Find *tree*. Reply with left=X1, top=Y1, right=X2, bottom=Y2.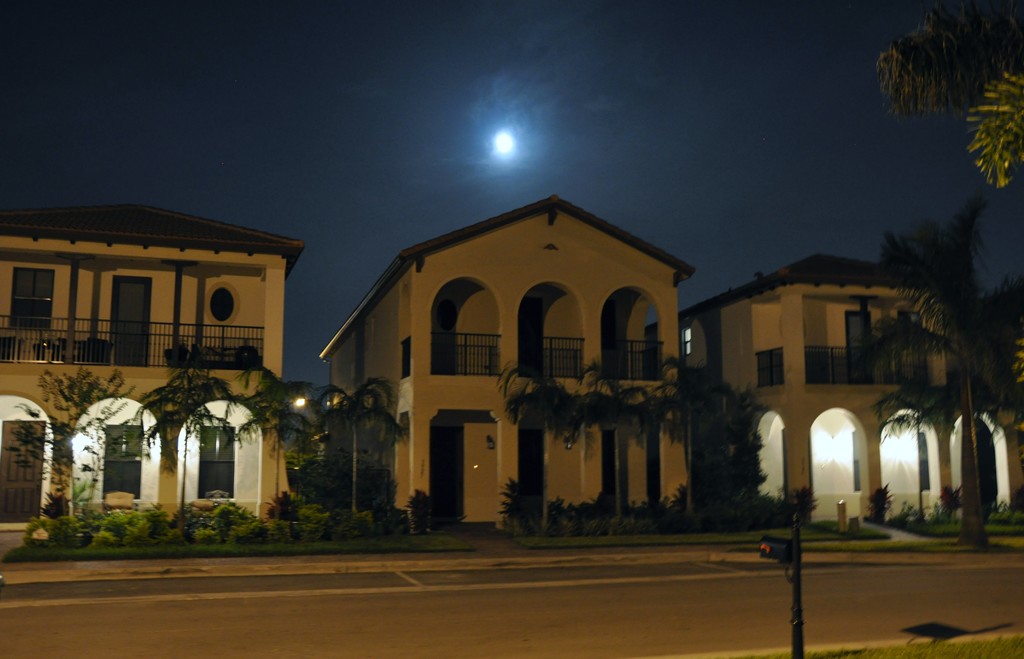
left=650, top=355, right=724, bottom=533.
